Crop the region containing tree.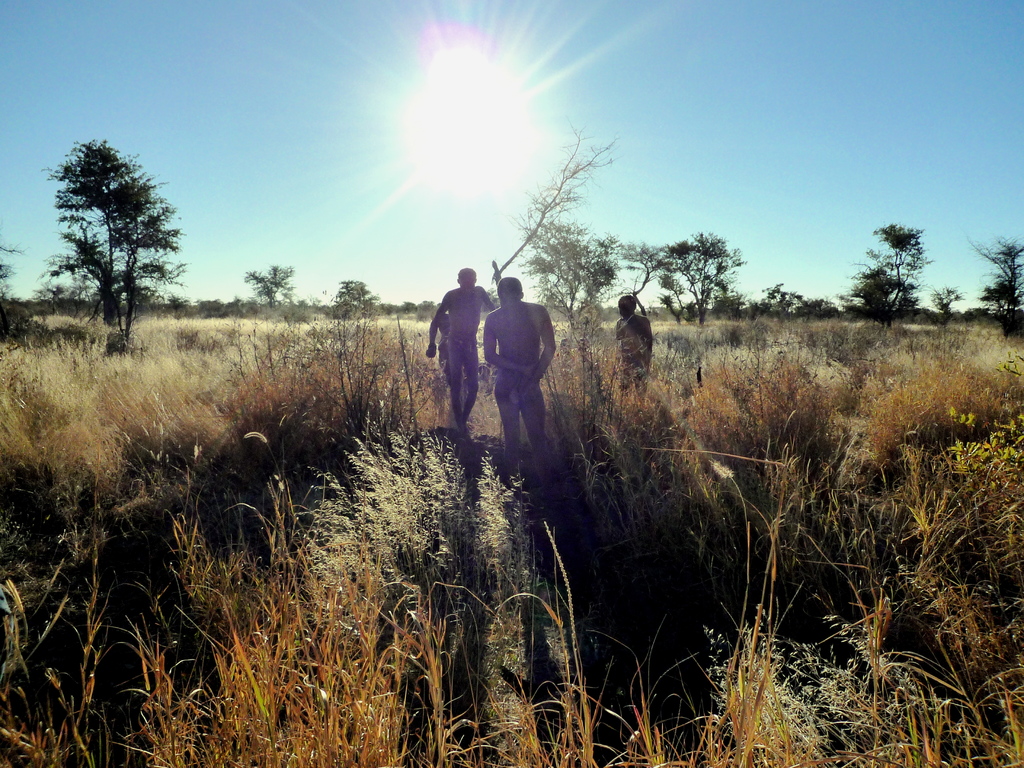
Crop region: Rect(838, 222, 935, 336).
